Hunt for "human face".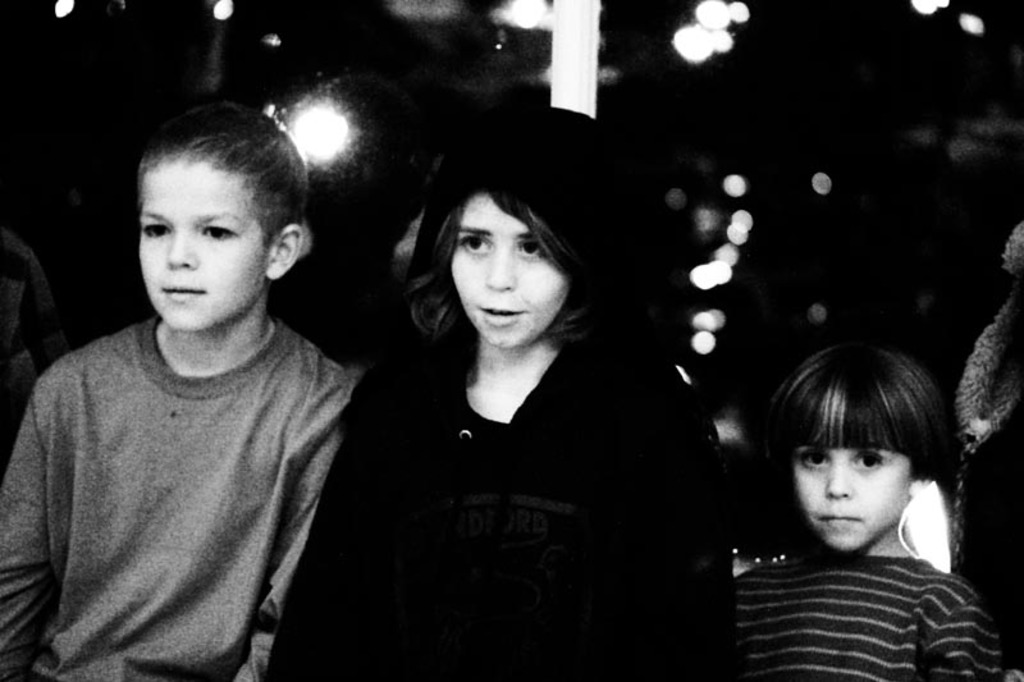
Hunted down at bbox(433, 191, 581, 348).
